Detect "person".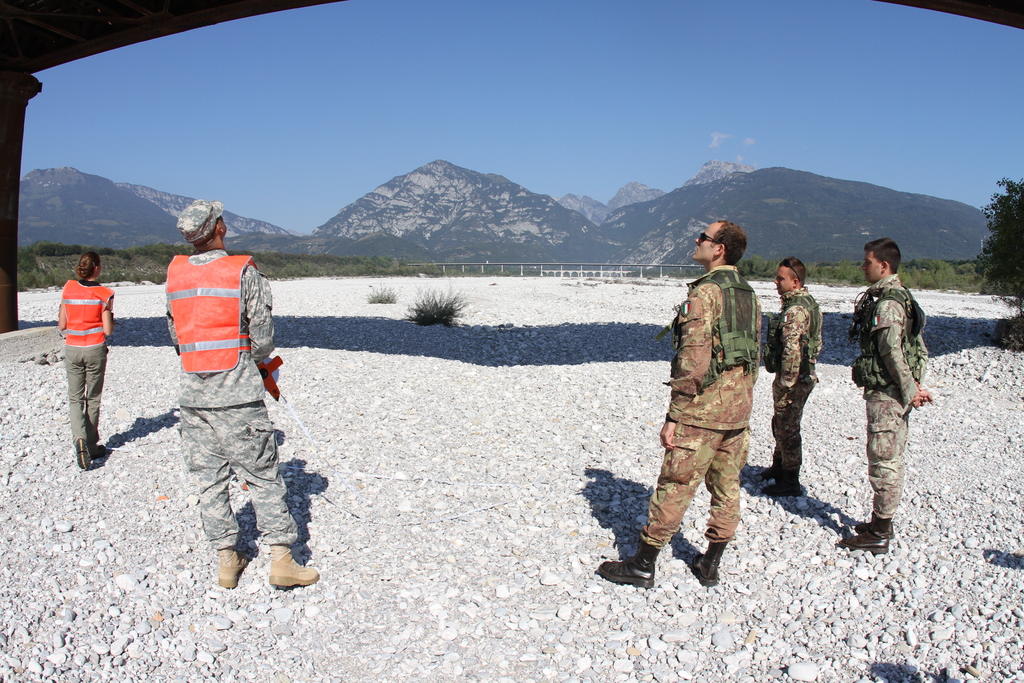
Detected at detection(53, 252, 115, 468).
